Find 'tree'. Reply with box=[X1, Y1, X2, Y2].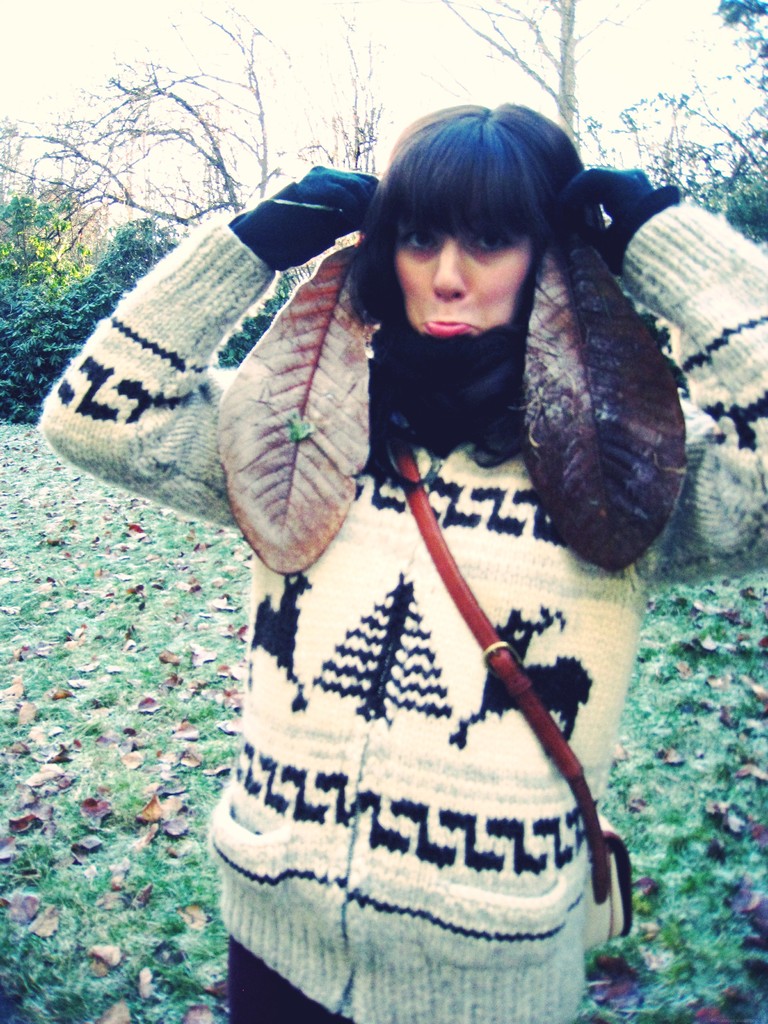
box=[0, 0, 387, 225].
